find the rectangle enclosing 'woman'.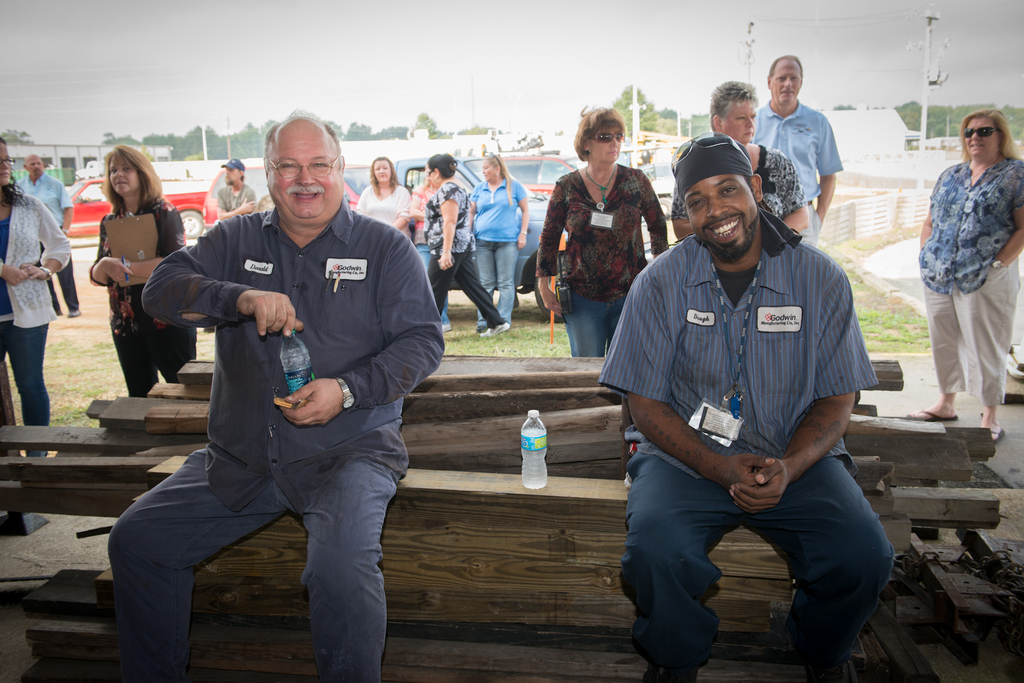
locate(85, 141, 201, 397).
